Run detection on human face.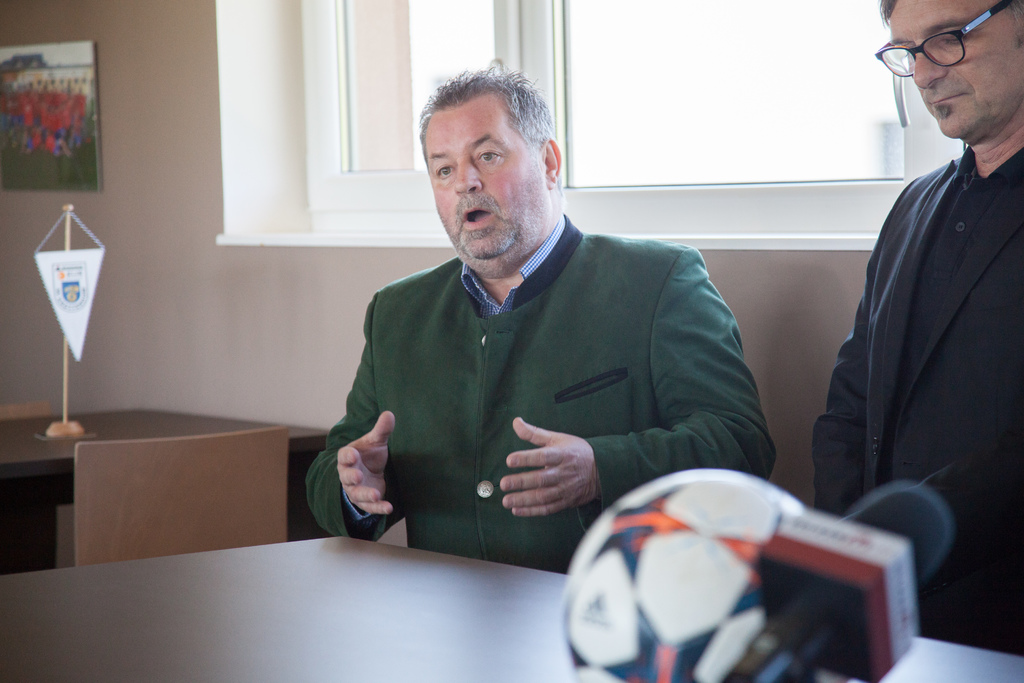
Result: [886,0,1023,140].
